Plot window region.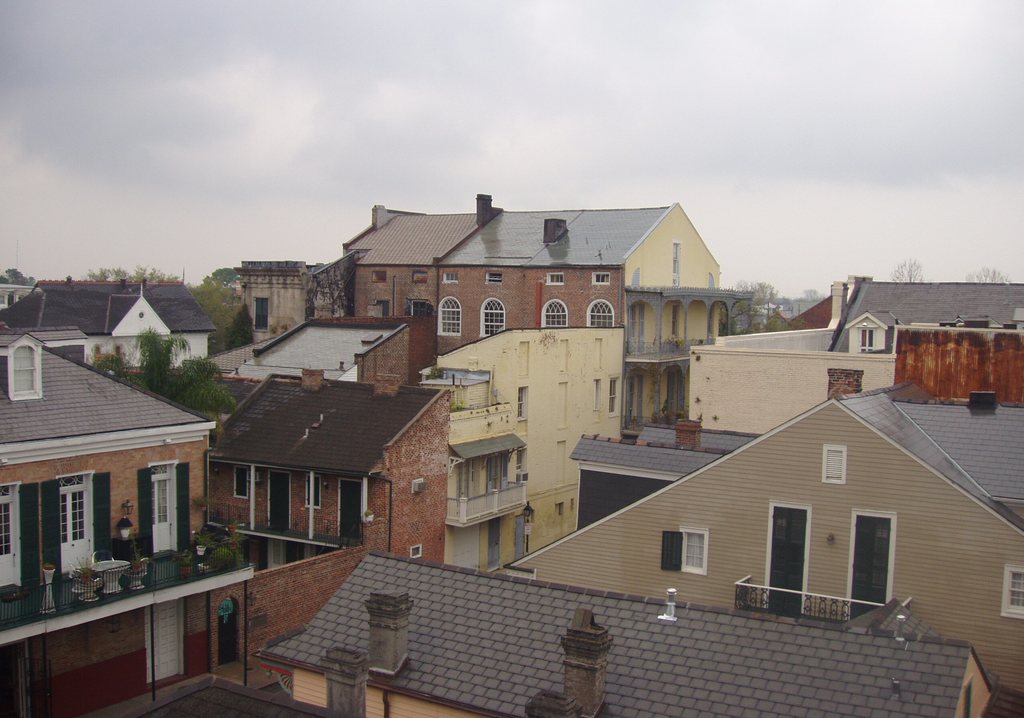
Plotted at crop(586, 296, 614, 328).
